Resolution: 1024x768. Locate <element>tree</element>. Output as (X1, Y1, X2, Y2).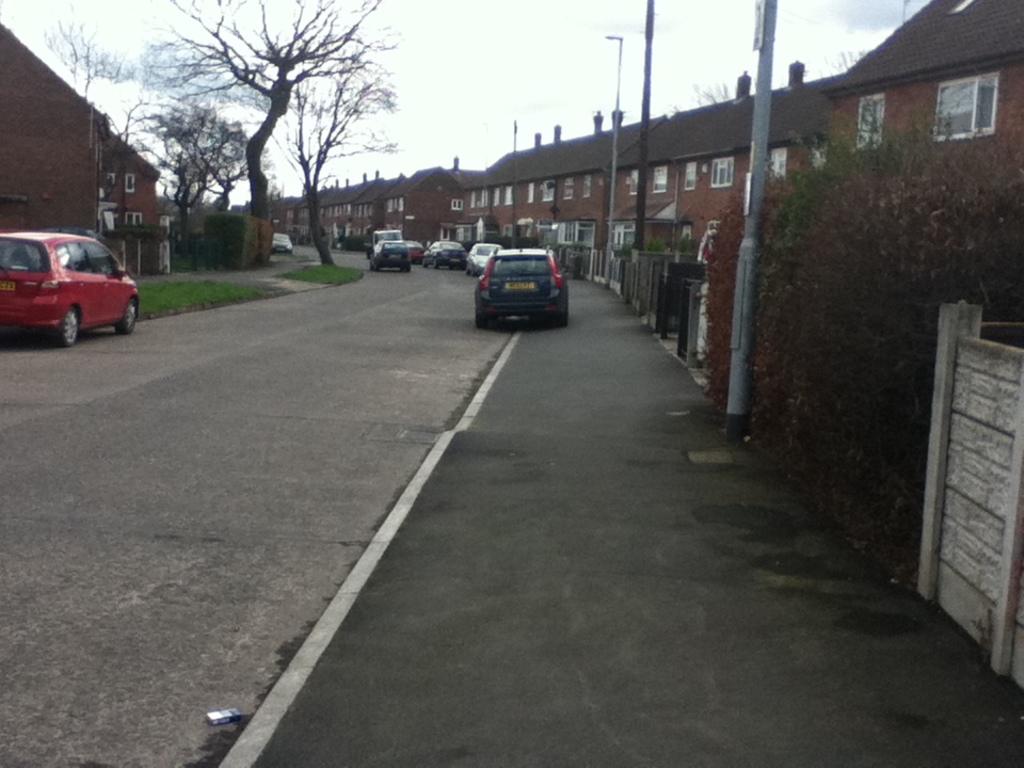
(142, 0, 389, 250).
